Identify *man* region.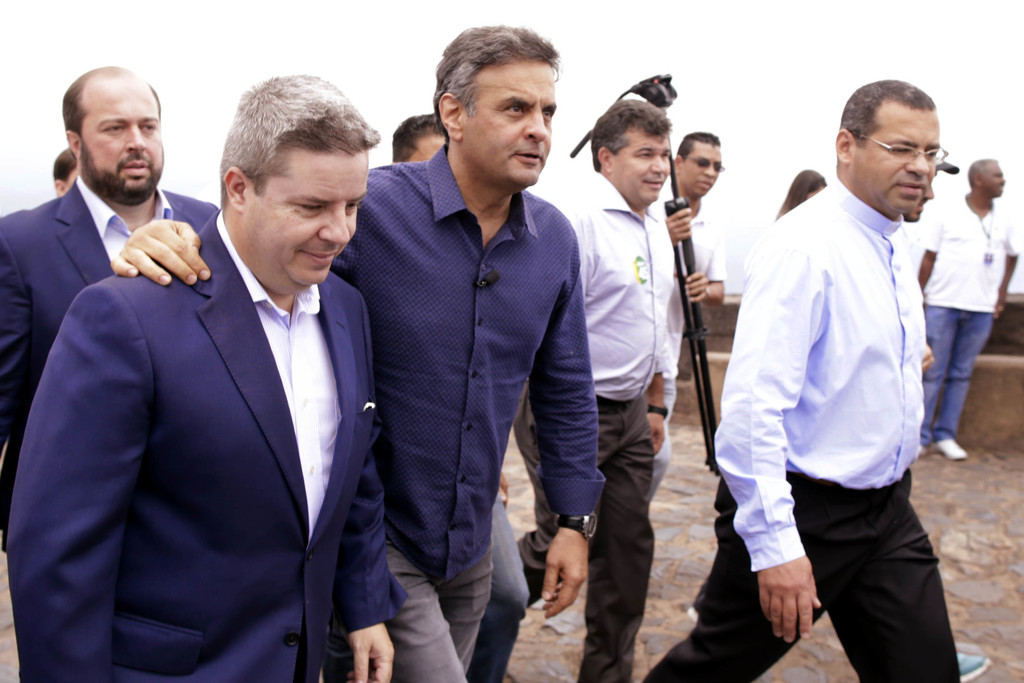
Region: Rect(908, 145, 1023, 465).
